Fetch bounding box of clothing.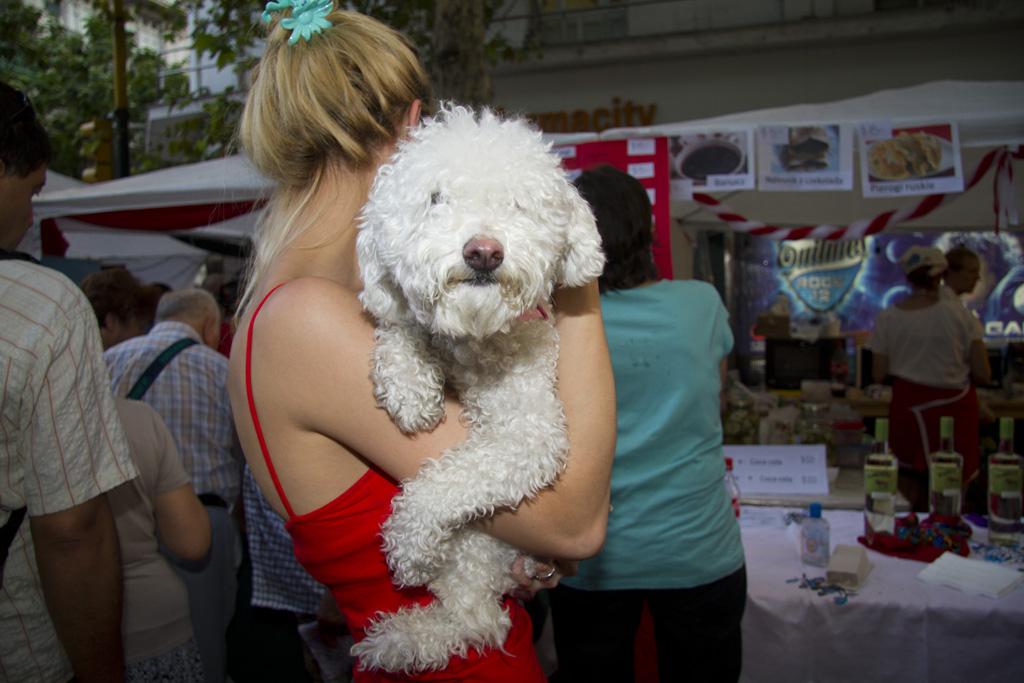
Bbox: x1=543, y1=282, x2=750, y2=682.
